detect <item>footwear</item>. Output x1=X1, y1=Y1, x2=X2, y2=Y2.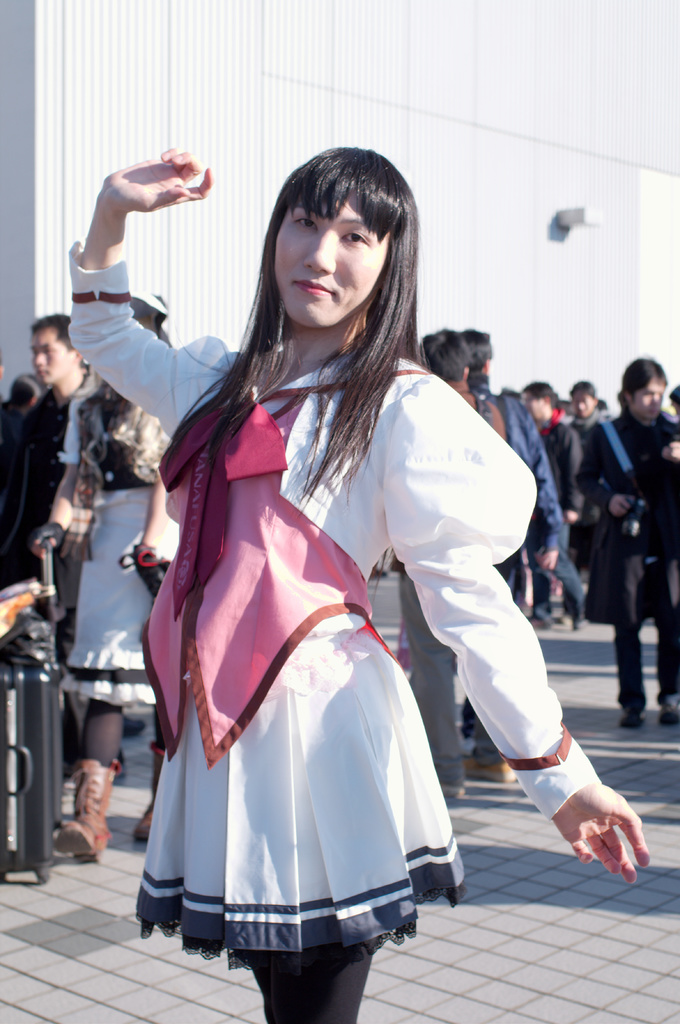
x1=55, y1=751, x2=122, y2=867.
